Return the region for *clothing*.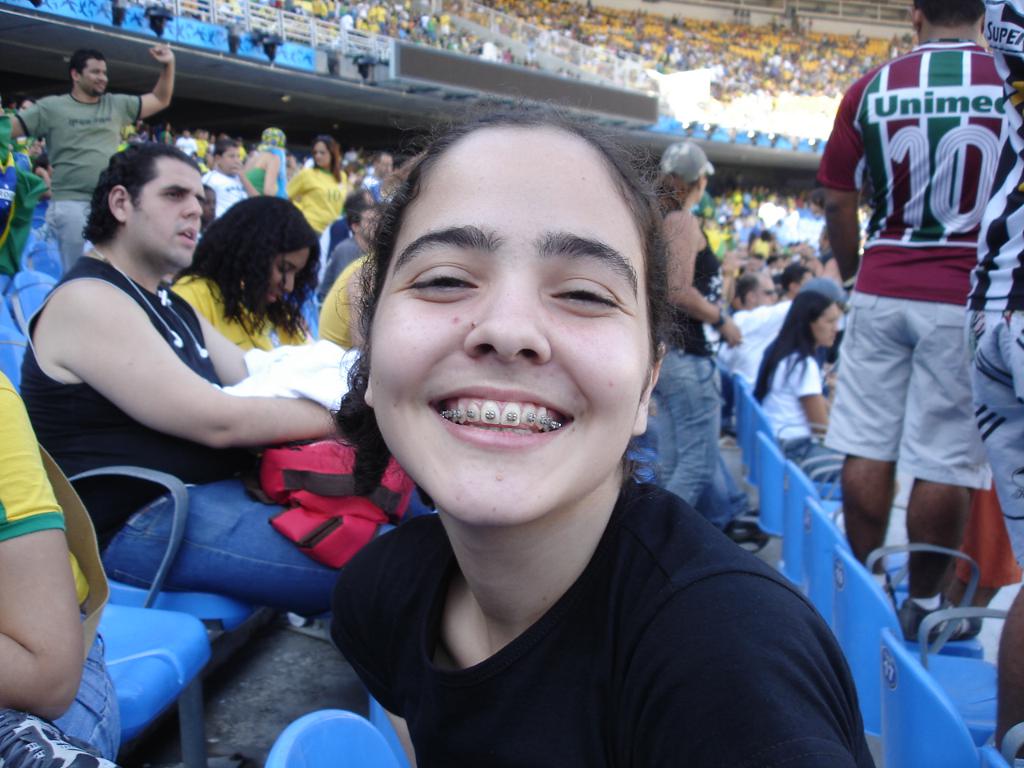
(left=759, top=354, right=849, bottom=477).
